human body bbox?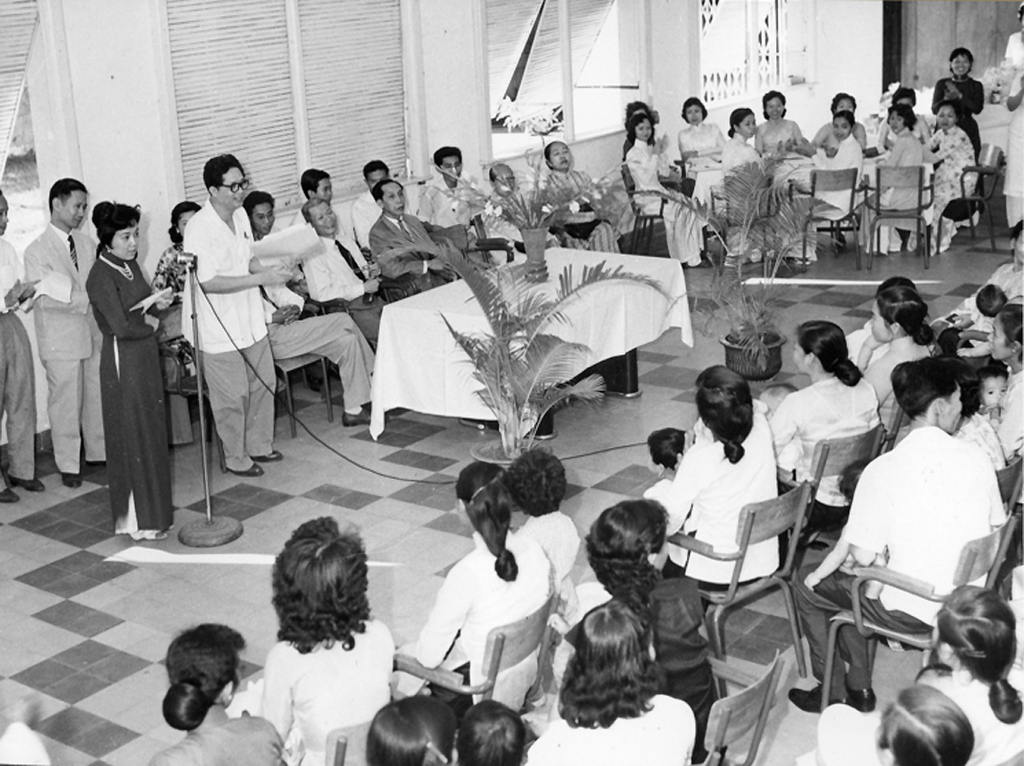
x1=414, y1=139, x2=509, y2=262
